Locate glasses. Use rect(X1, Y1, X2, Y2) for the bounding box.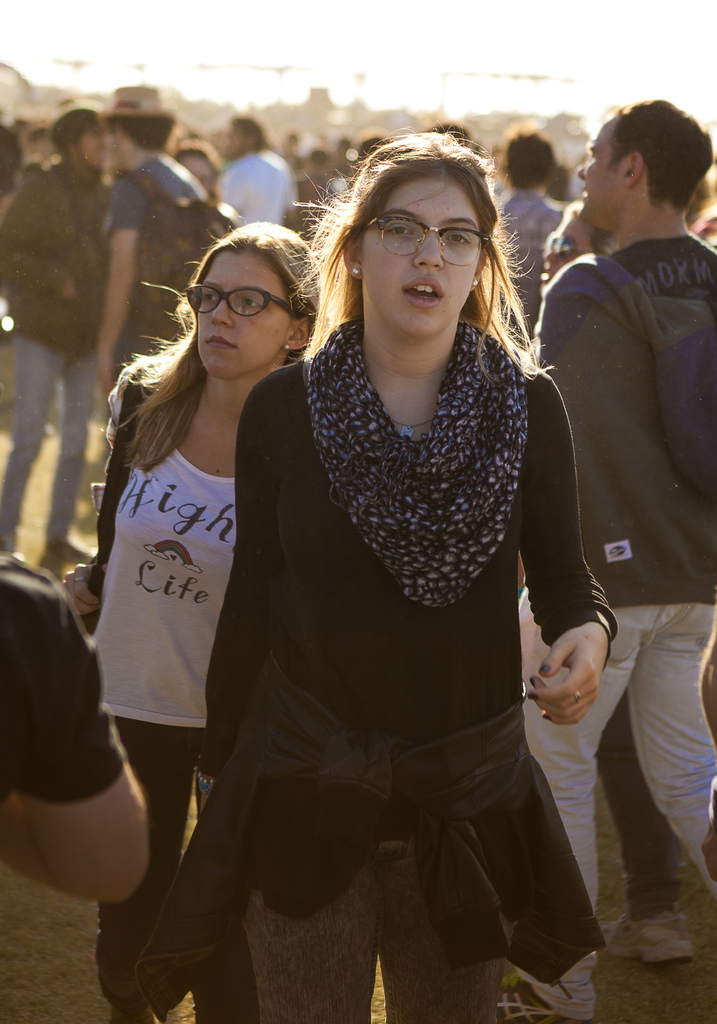
rect(349, 214, 492, 271).
